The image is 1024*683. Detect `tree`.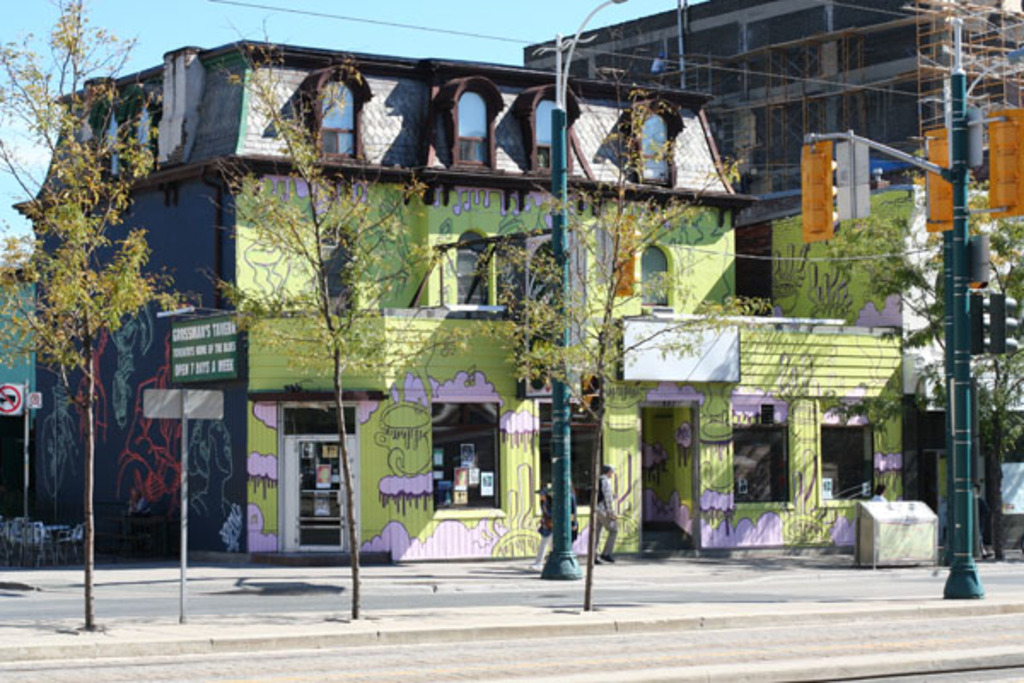
Detection: {"x1": 0, "y1": 0, "x2": 191, "y2": 637}.
